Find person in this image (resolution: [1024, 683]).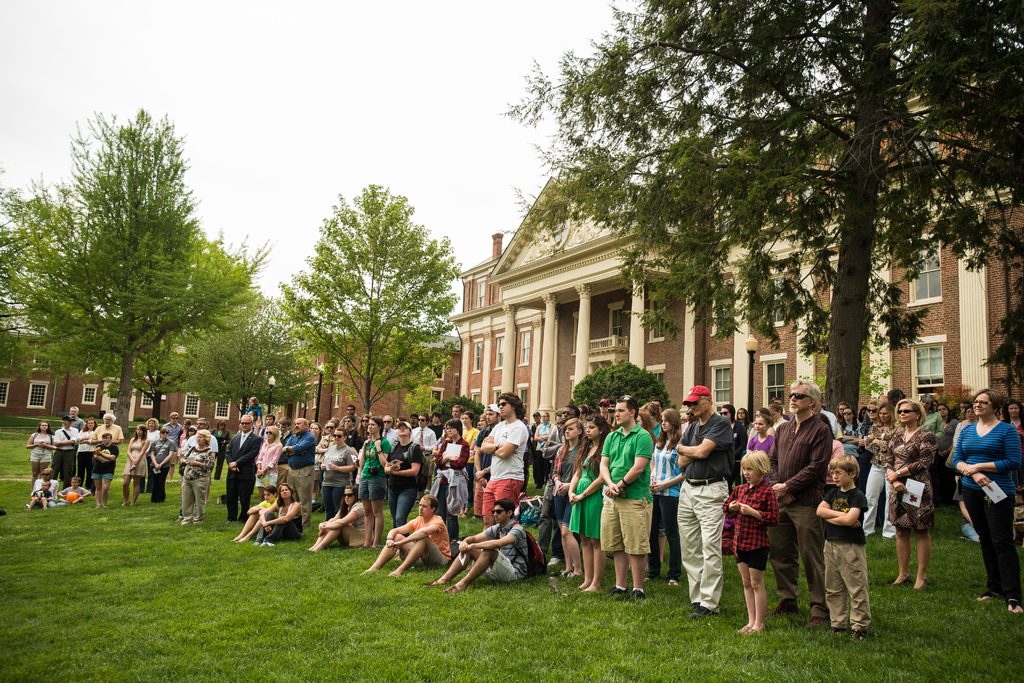
[x1=593, y1=390, x2=658, y2=602].
